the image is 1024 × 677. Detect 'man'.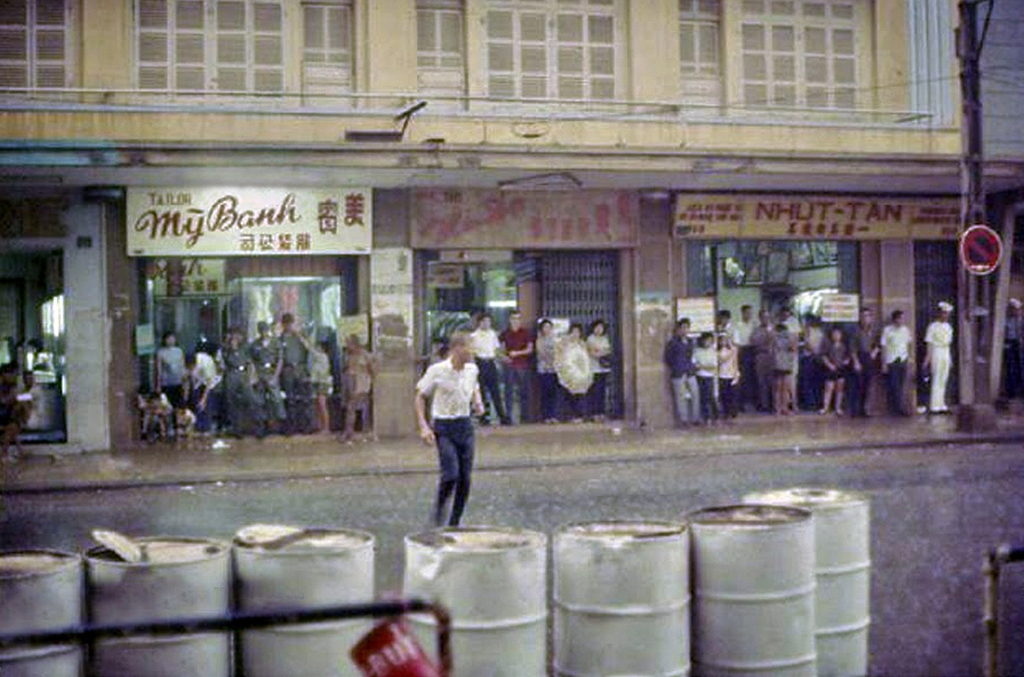
Detection: crop(922, 300, 955, 423).
